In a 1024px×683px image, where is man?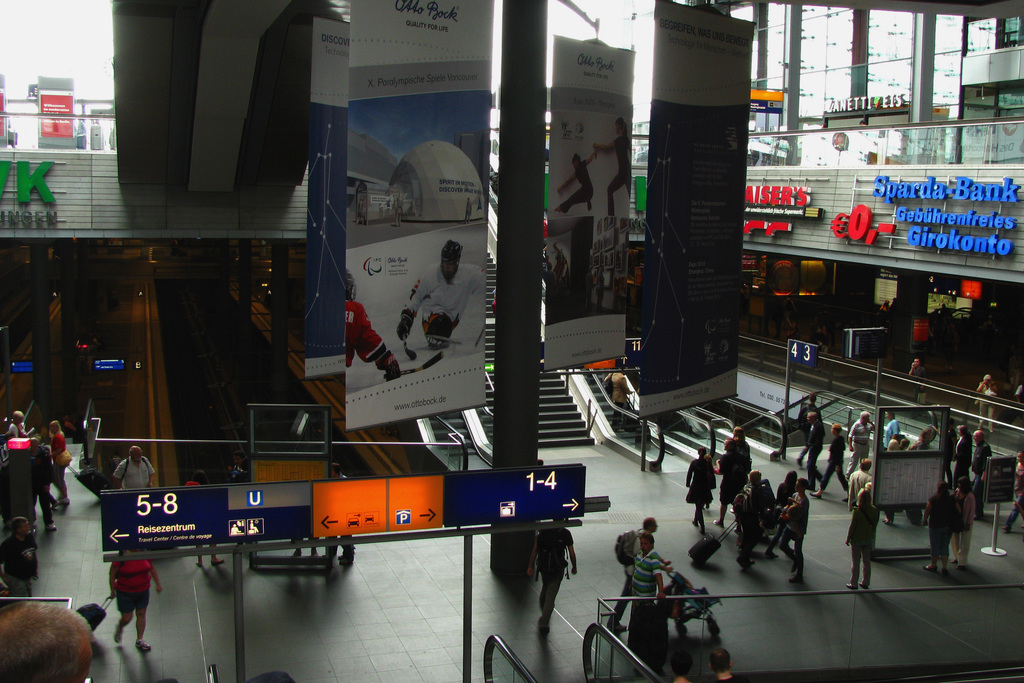
[left=397, top=236, right=493, bottom=371].
